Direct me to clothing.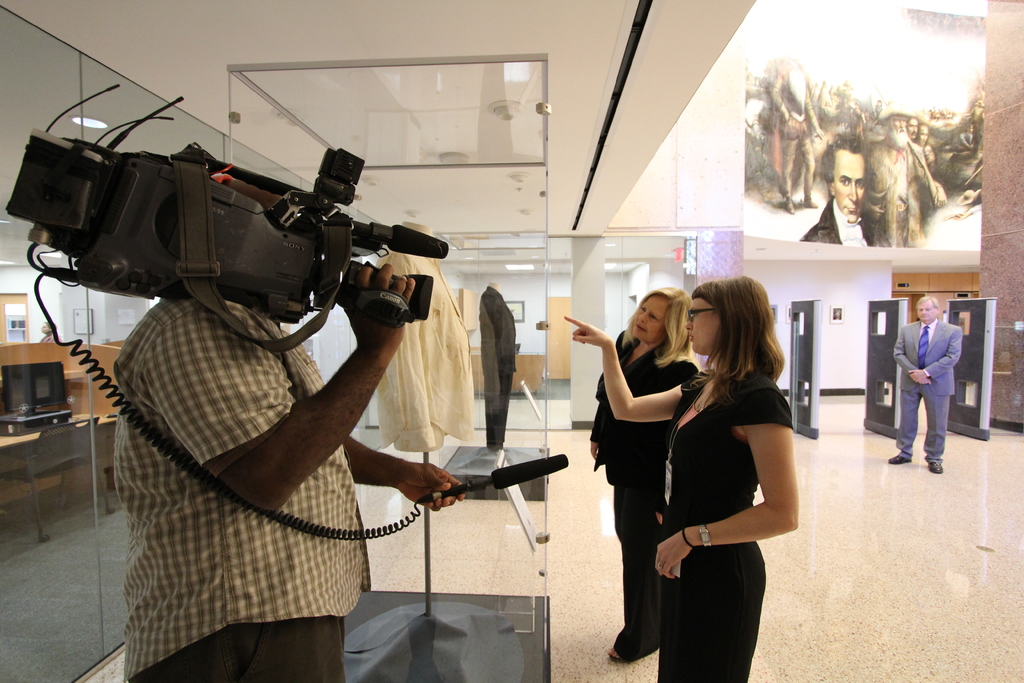
Direction: [x1=893, y1=315, x2=963, y2=464].
